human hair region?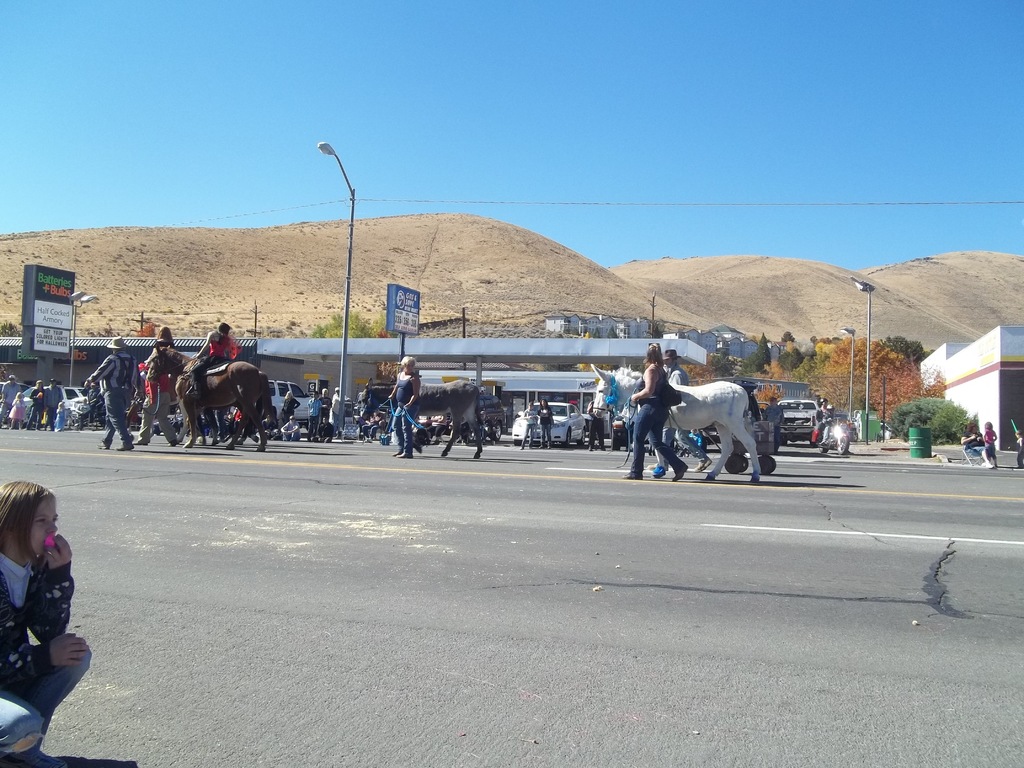
rect(646, 341, 666, 365)
